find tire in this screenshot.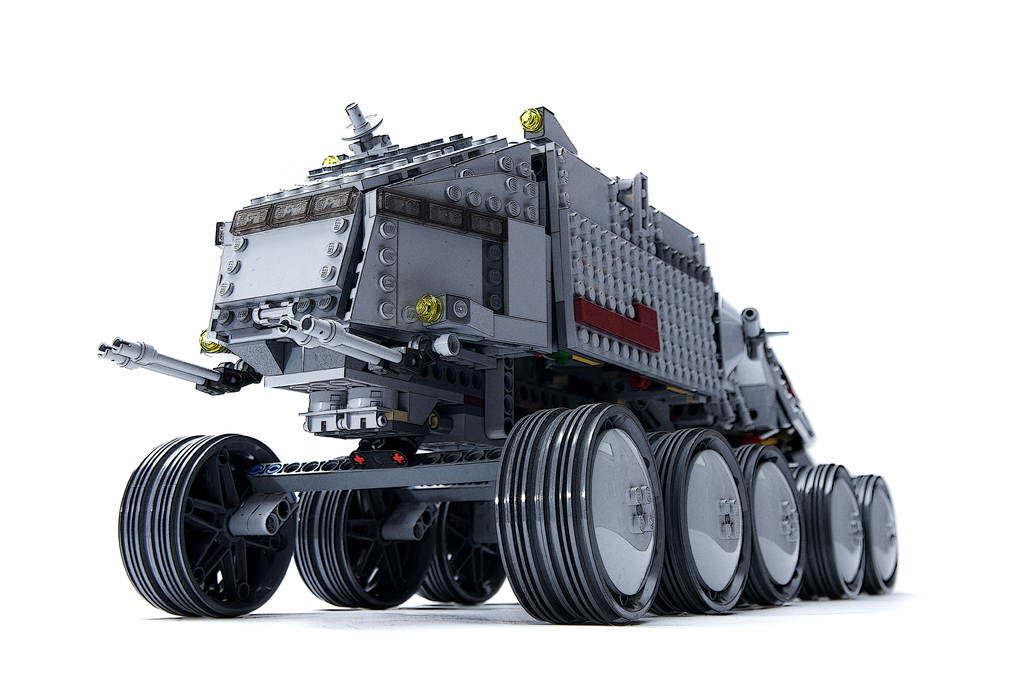
The bounding box for tire is pyautogui.locateOnScreen(406, 432, 499, 615).
